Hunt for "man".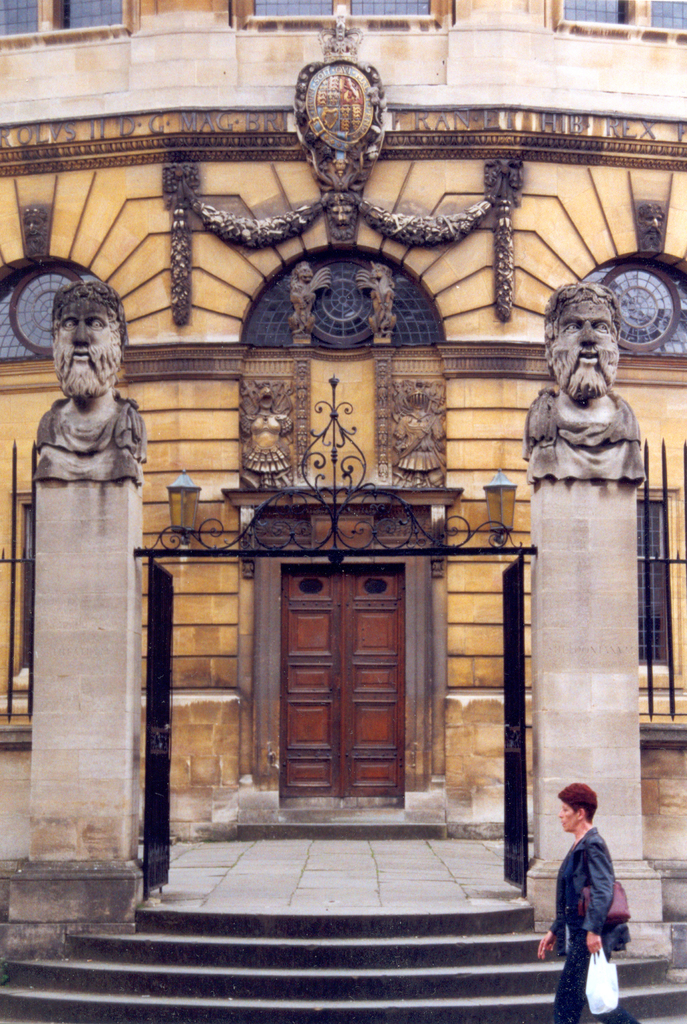
Hunted down at l=521, t=282, r=645, b=483.
